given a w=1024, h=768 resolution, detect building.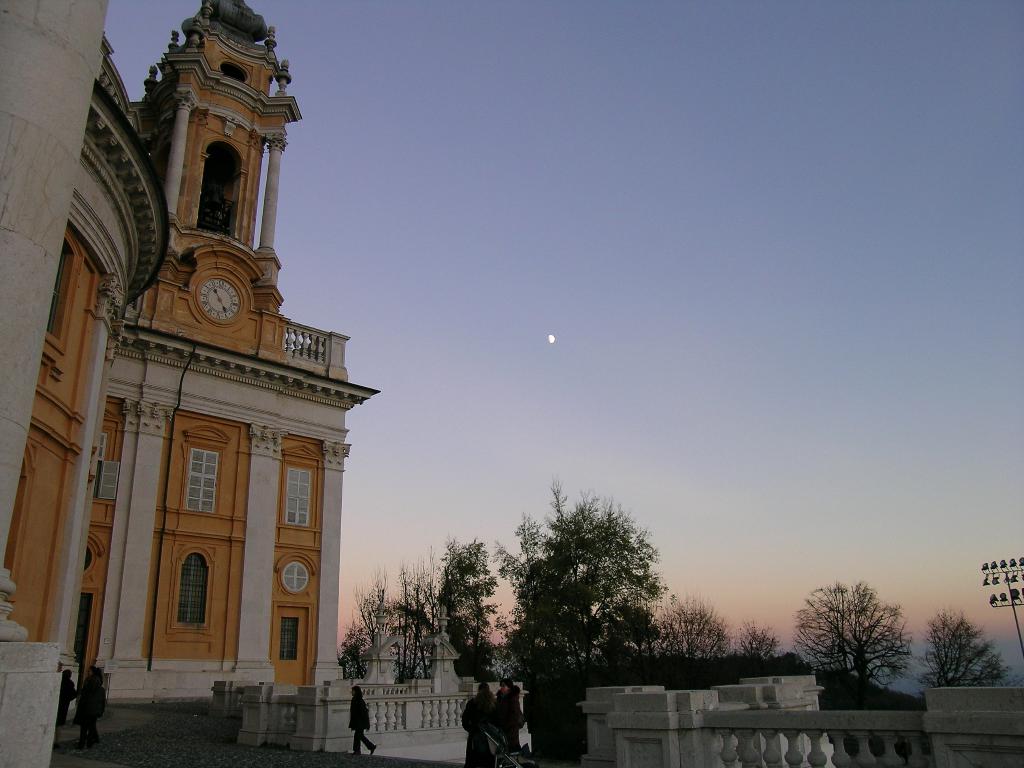
[0, 0, 379, 767].
